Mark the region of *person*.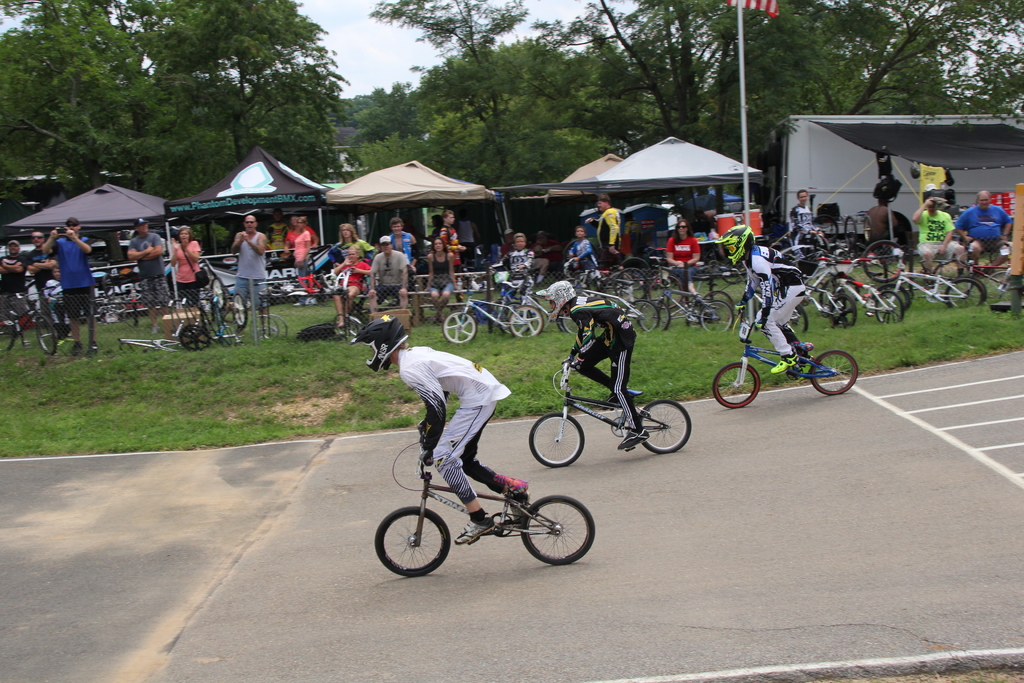
Region: [867,196,900,240].
